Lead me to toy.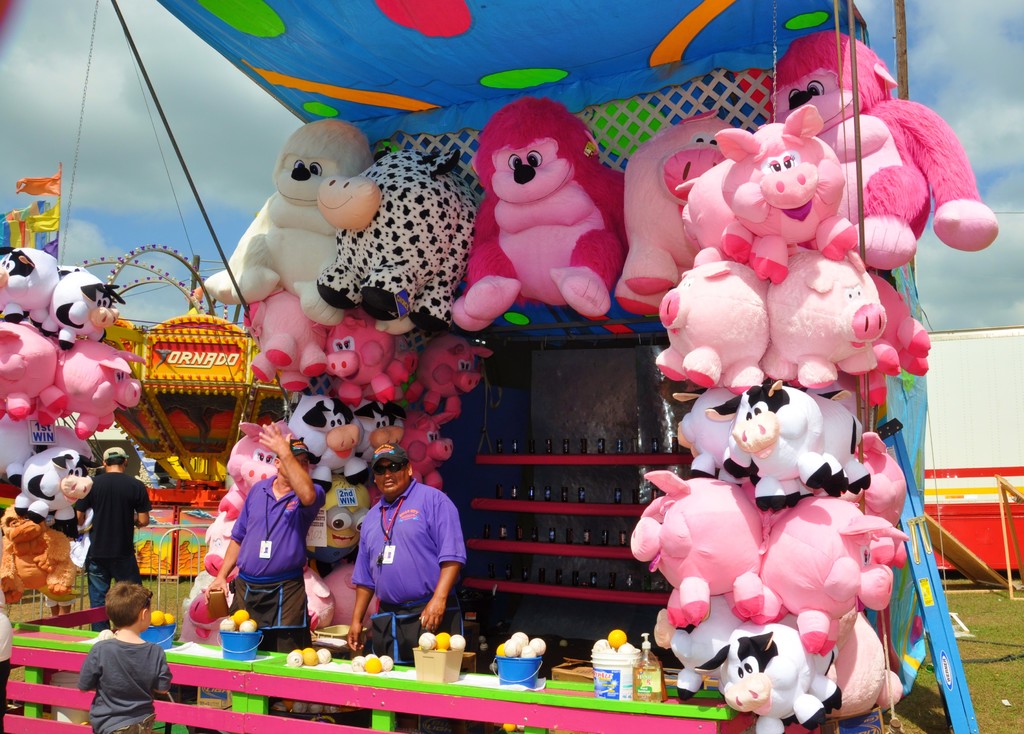
Lead to (x1=47, y1=272, x2=123, y2=349).
